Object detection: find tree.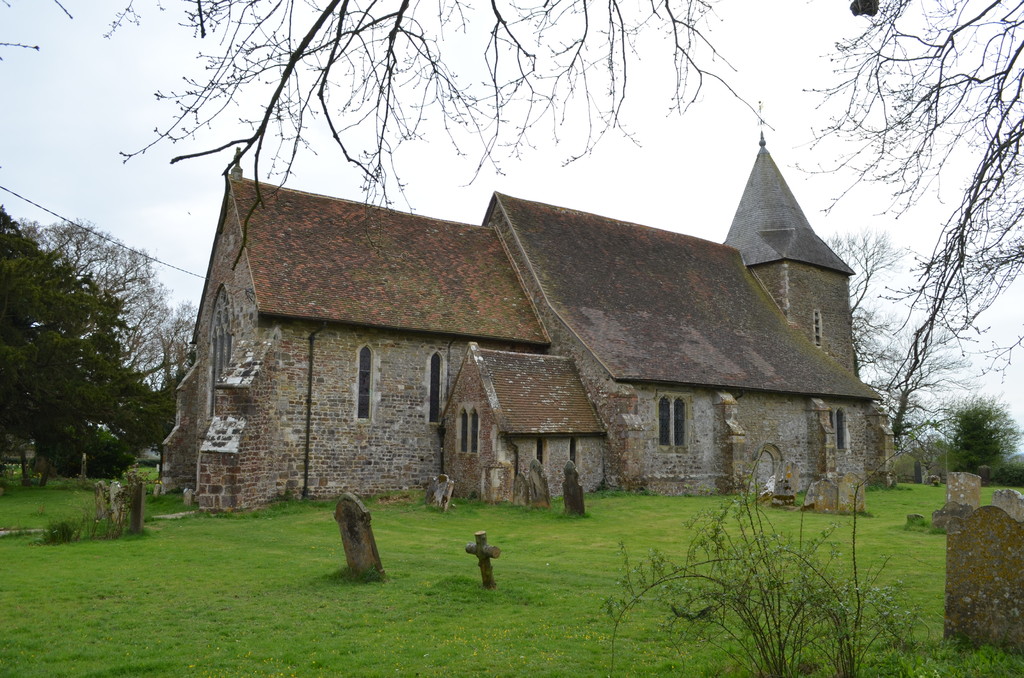
x1=3 y1=214 x2=145 y2=483.
